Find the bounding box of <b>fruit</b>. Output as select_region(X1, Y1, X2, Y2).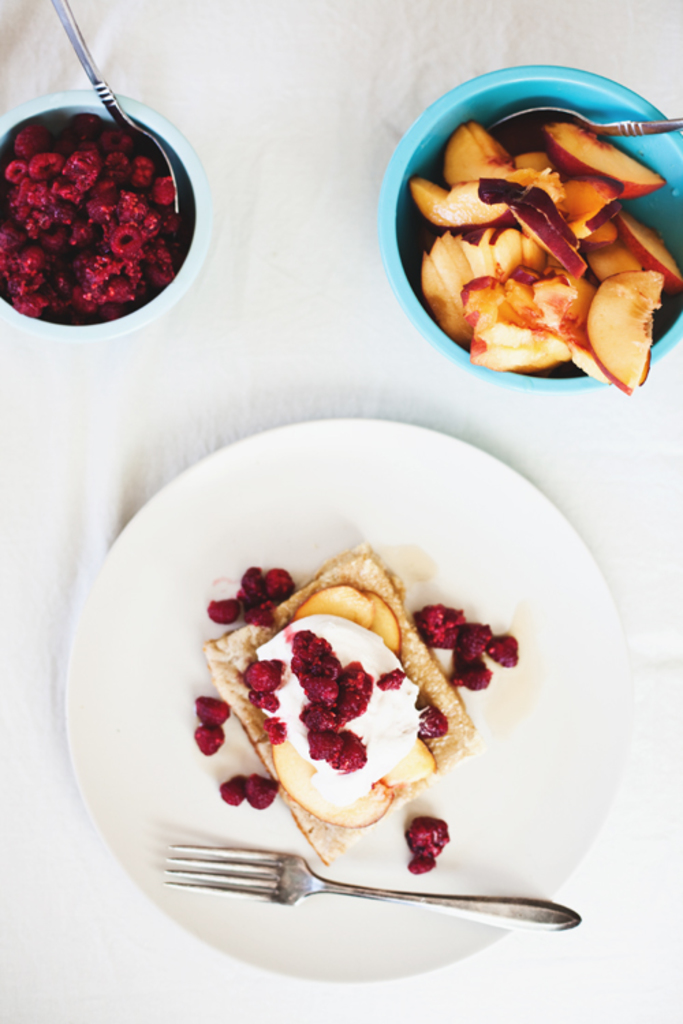
select_region(272, 653, 291, 688).
